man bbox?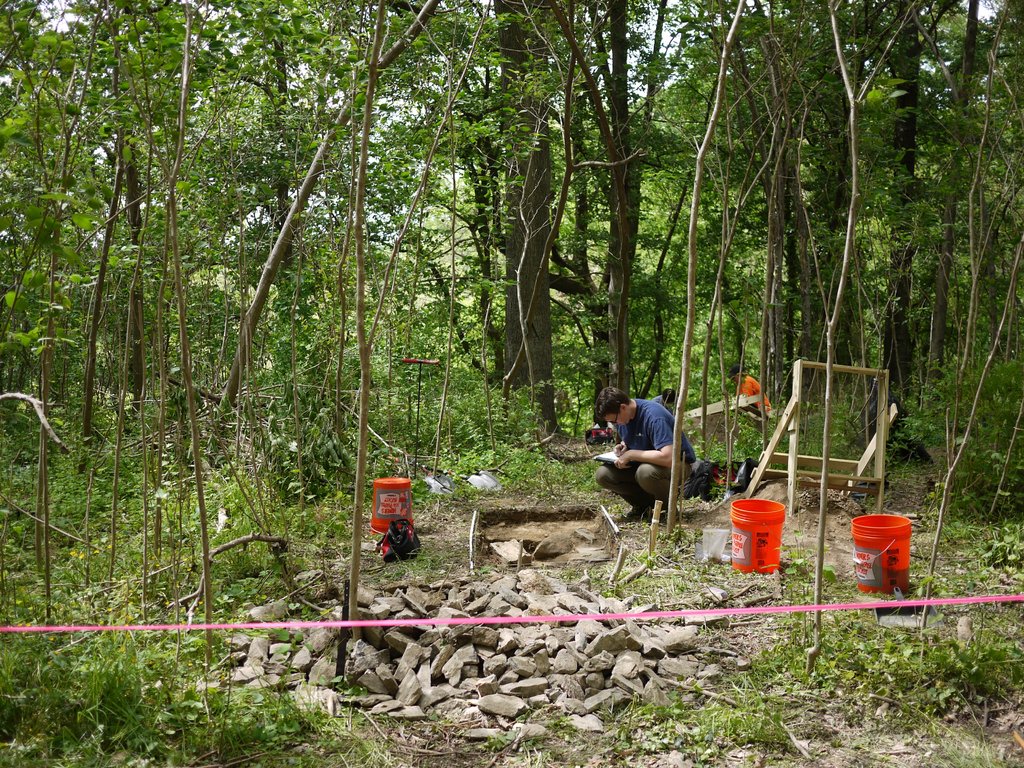
(599, 396, 692, 508)
